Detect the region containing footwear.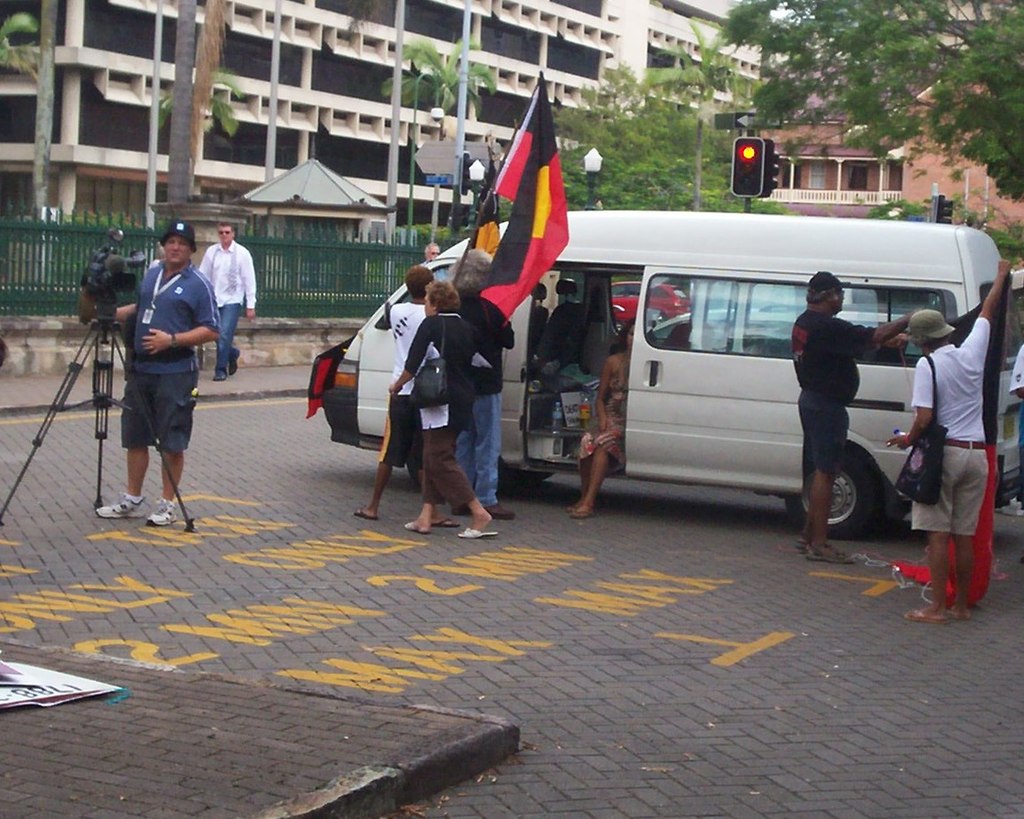
x1=147, y1=500, x2=179, y2=529.
